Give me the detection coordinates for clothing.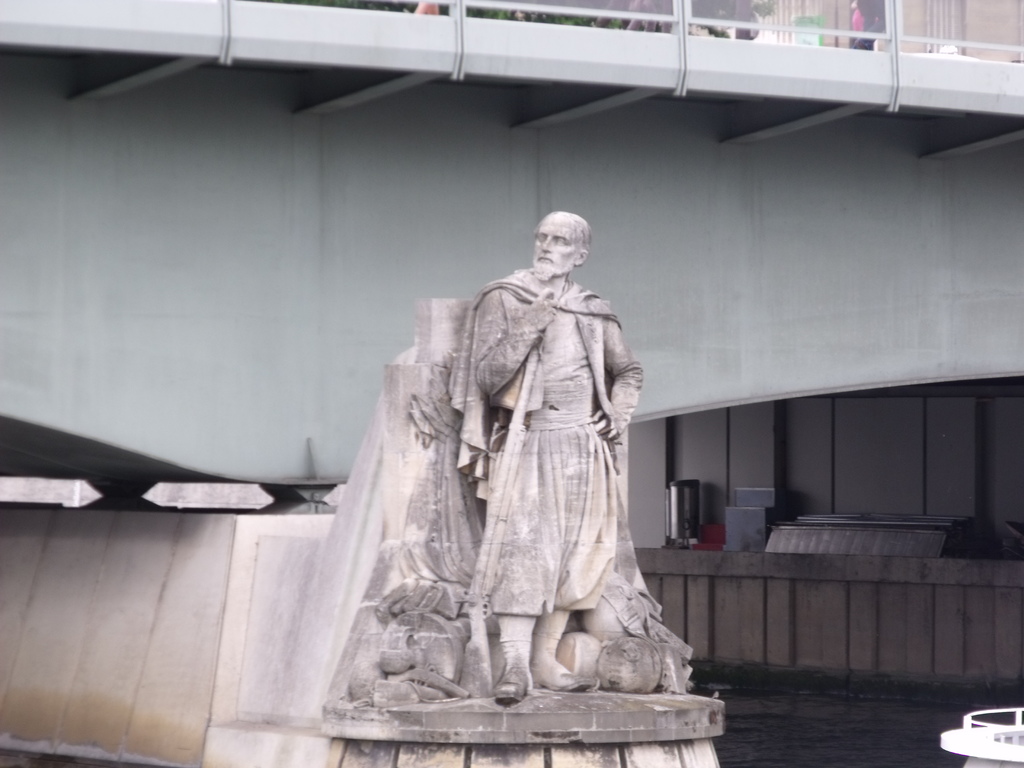
x1=437, y1=262, x2=639, y2=637.
